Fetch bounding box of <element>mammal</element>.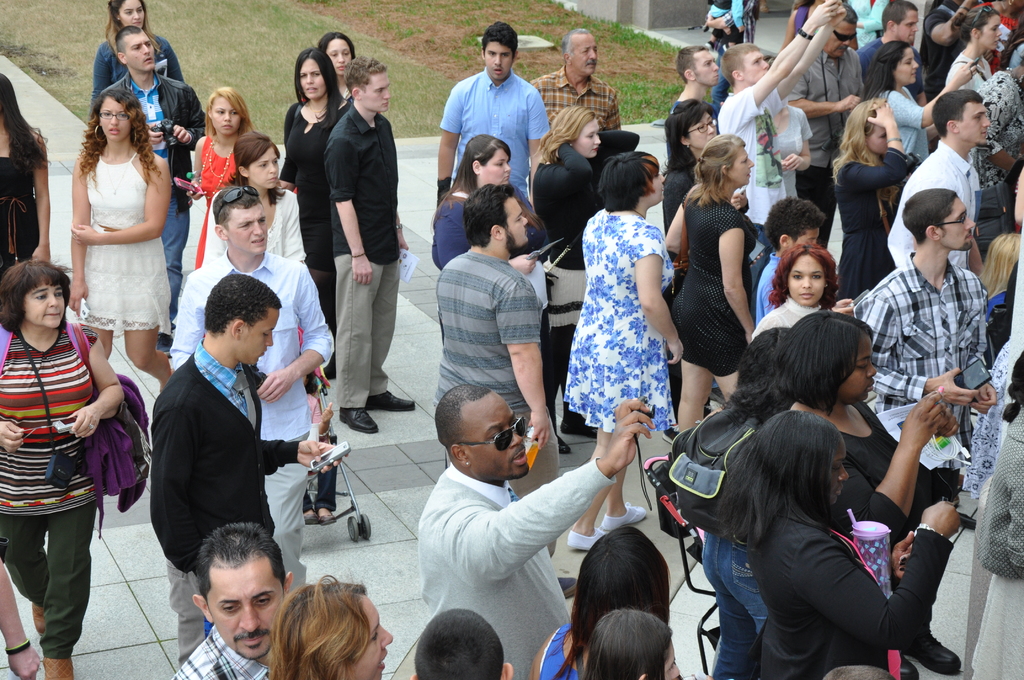
Bbox: rect(753, 195, 828, 336).
